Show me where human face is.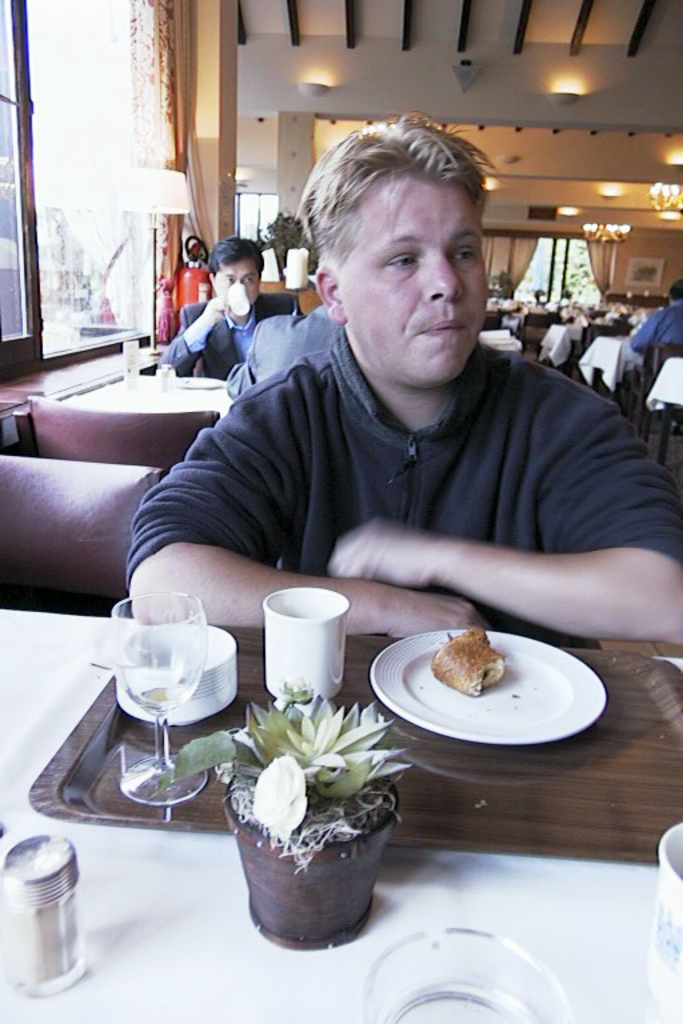
human face is at [327,165,492,385].
